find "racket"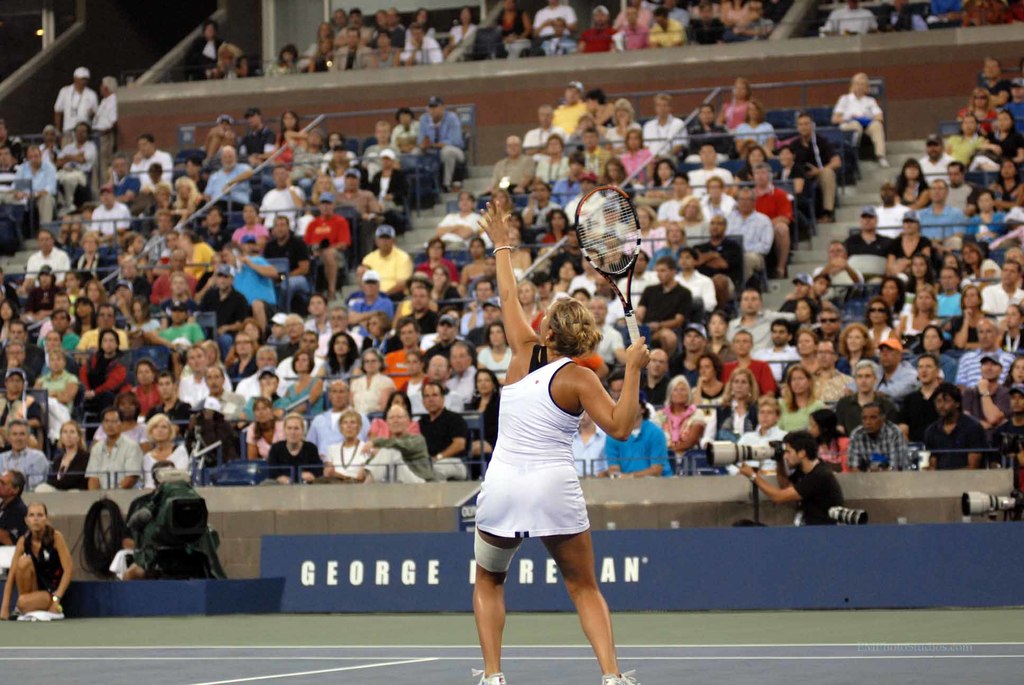
detection(573, 187, 640, 345)
